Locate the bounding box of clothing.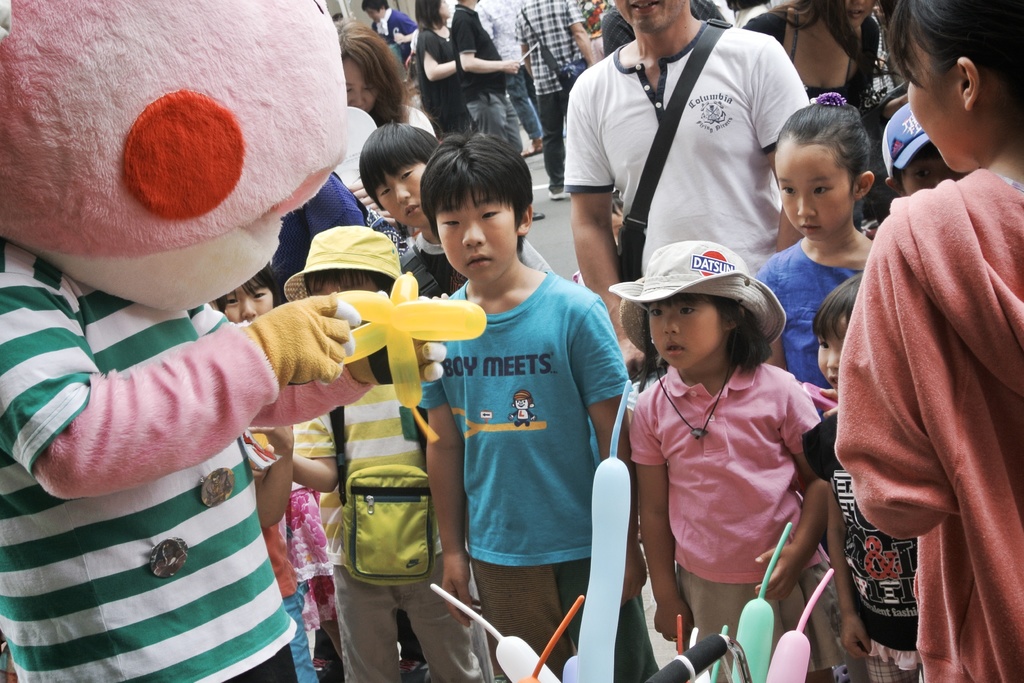
Bounding box: pyautogui.locateOnScreen(419, 26, 461, 142).
